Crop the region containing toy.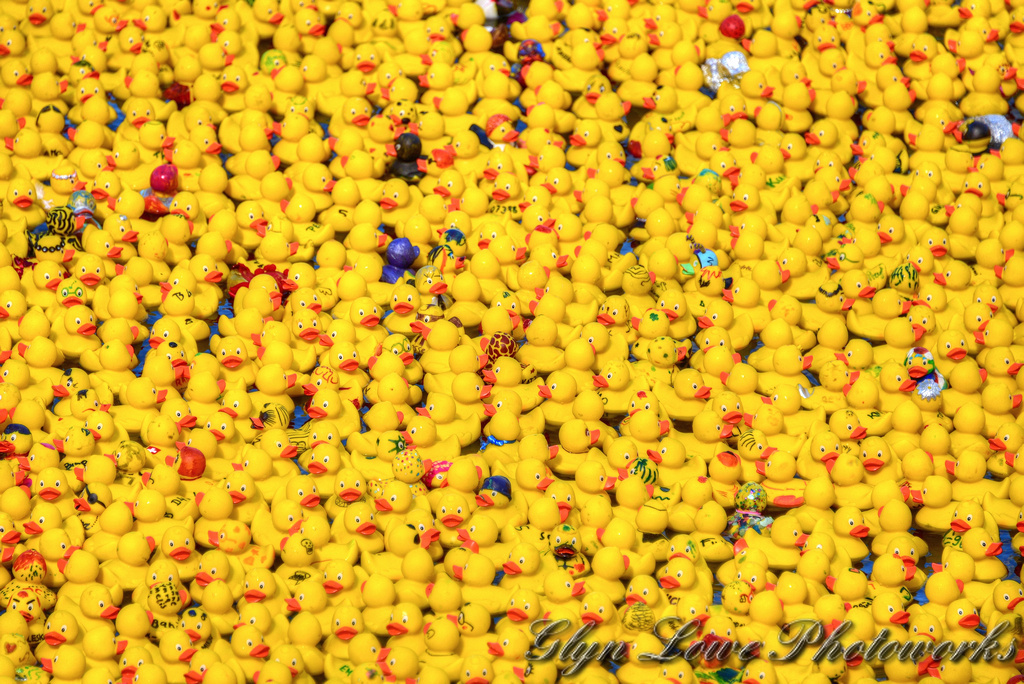
Crop region: (left=333, top=343, right=373, bottom=387).
